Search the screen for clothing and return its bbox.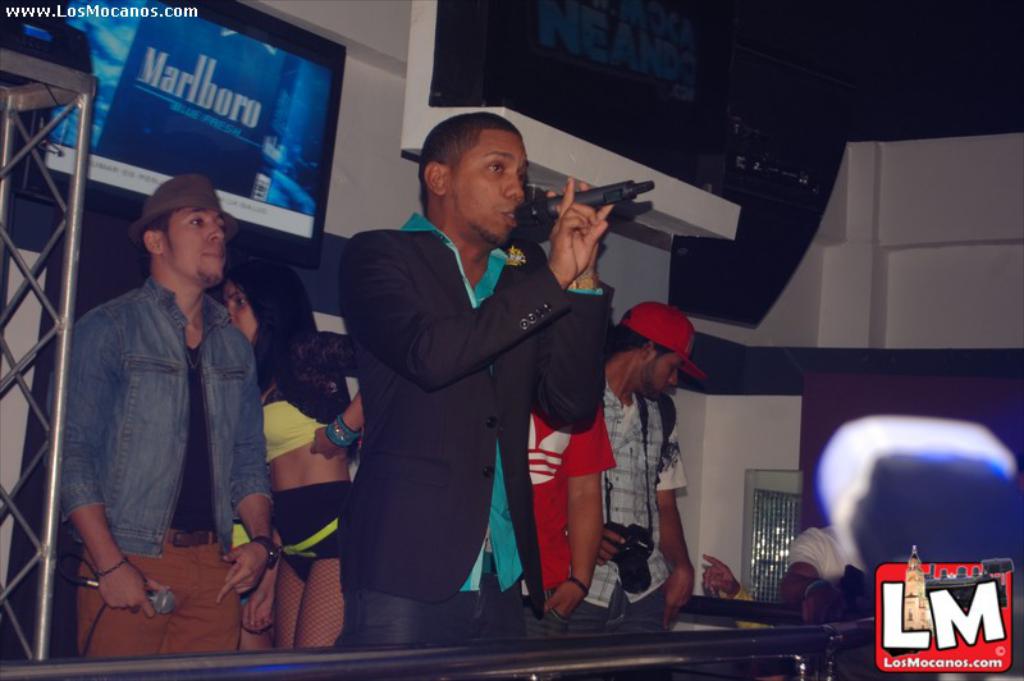
Found: bbox(714, 585, 760, 629).
